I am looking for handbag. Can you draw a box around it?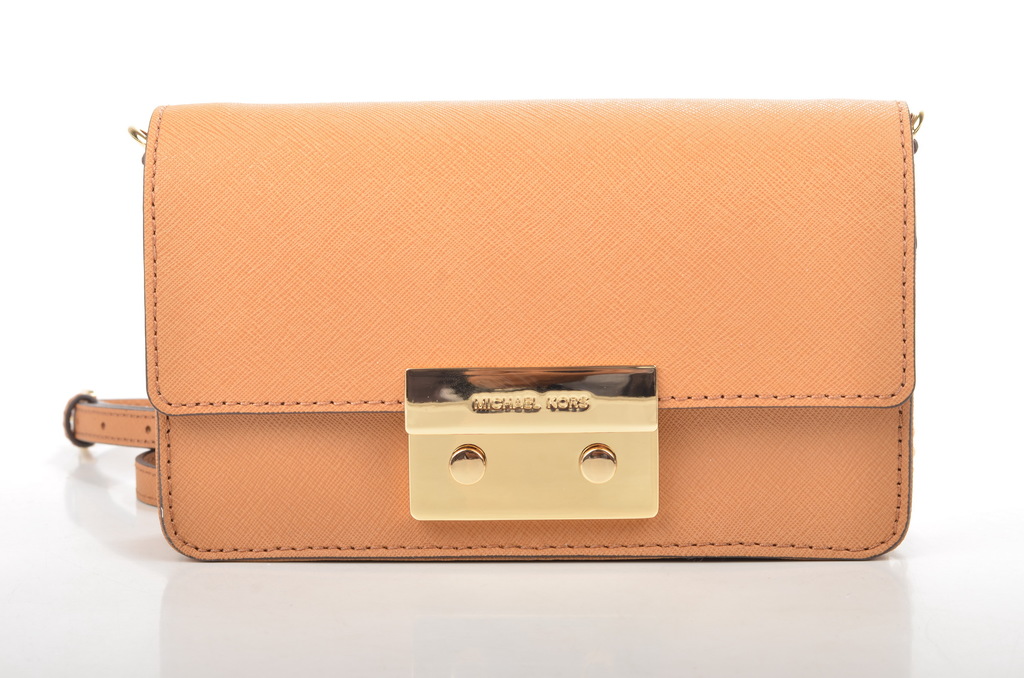
Sure, the bounding box is left=61, top=101, right=927, bottom=567.
